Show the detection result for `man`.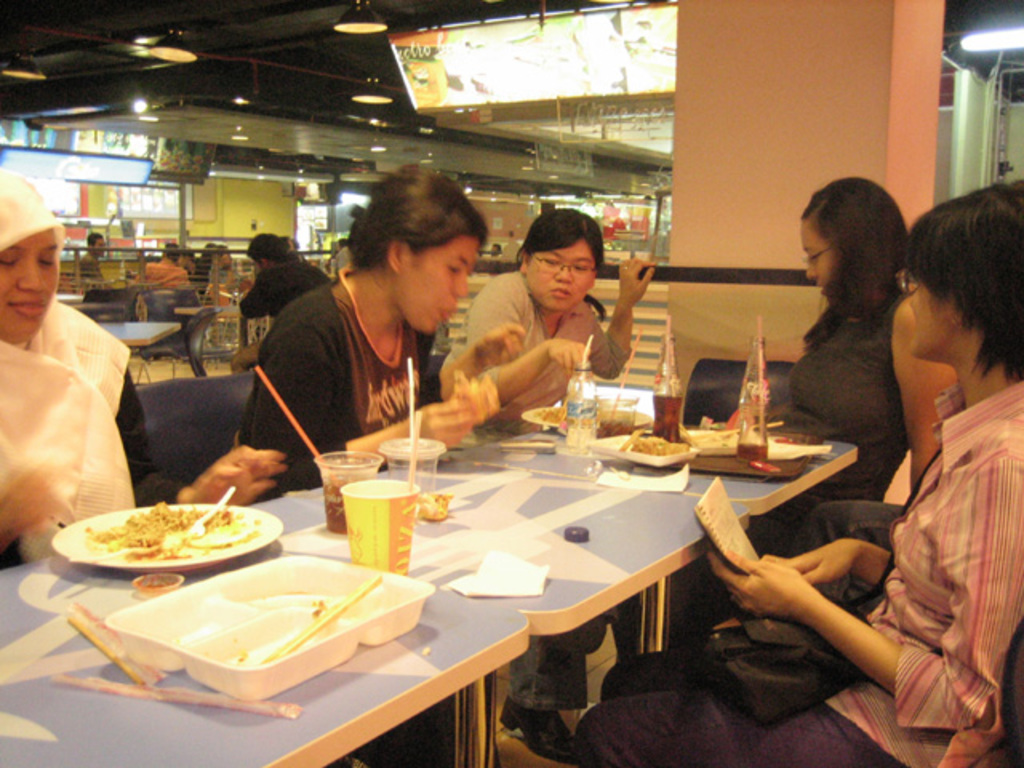
235 229 331 360.
